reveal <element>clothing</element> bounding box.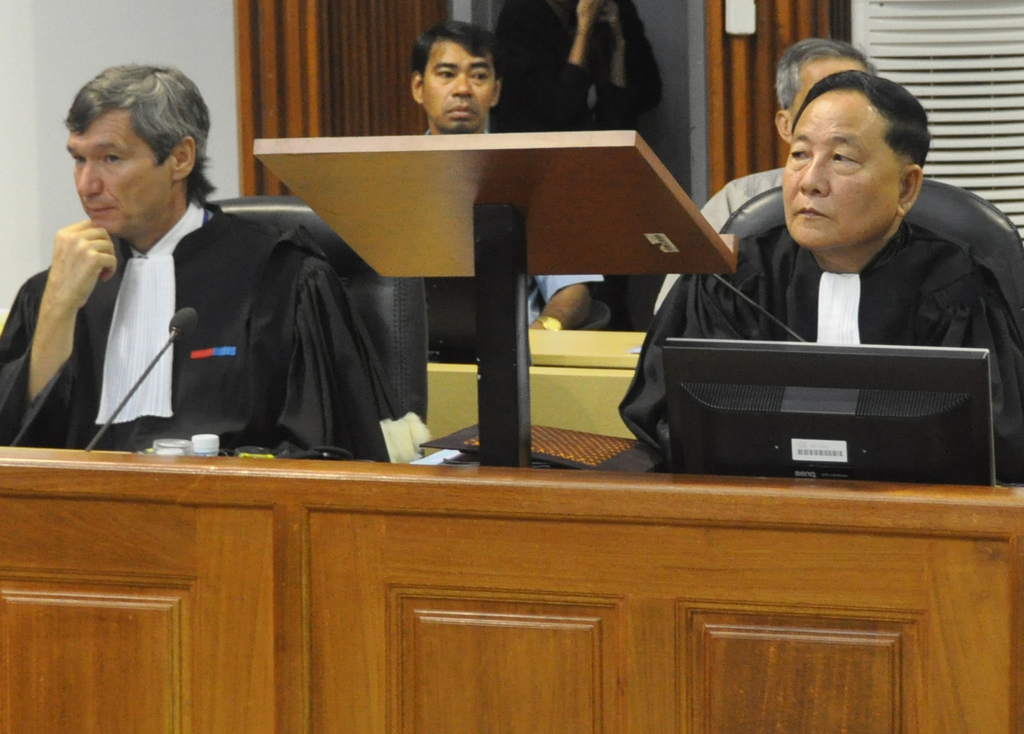
Revealed: (0, 209, 422, 458).
